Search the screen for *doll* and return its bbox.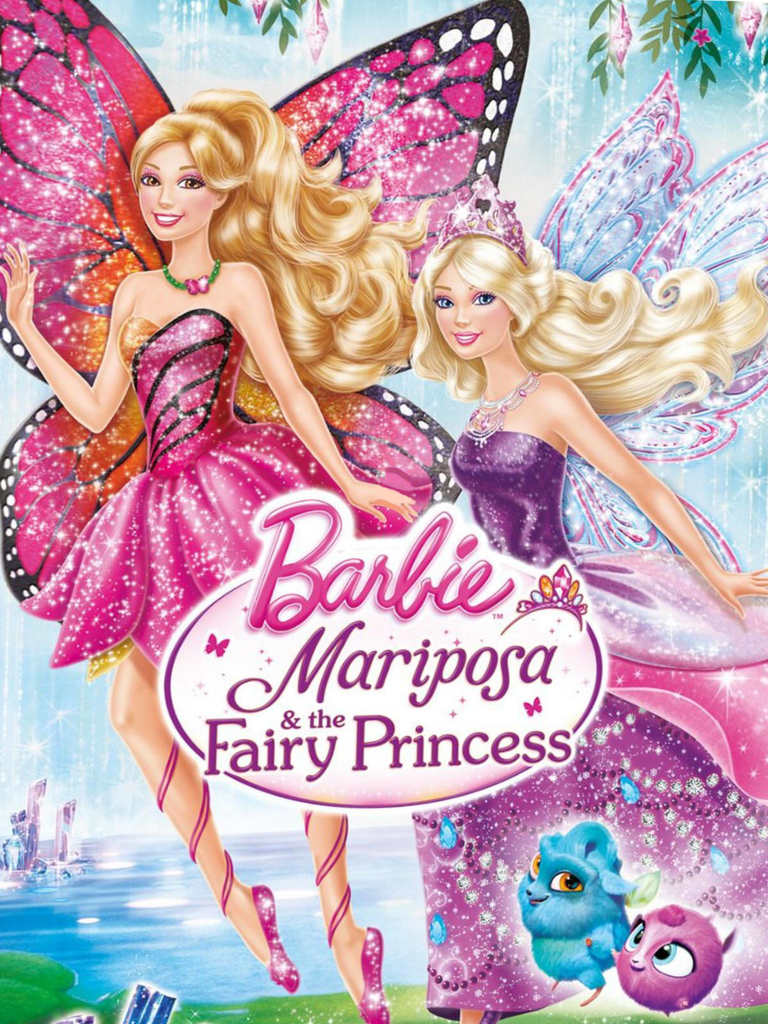
Found: <region>370, 228, 764, 1011</region>.
